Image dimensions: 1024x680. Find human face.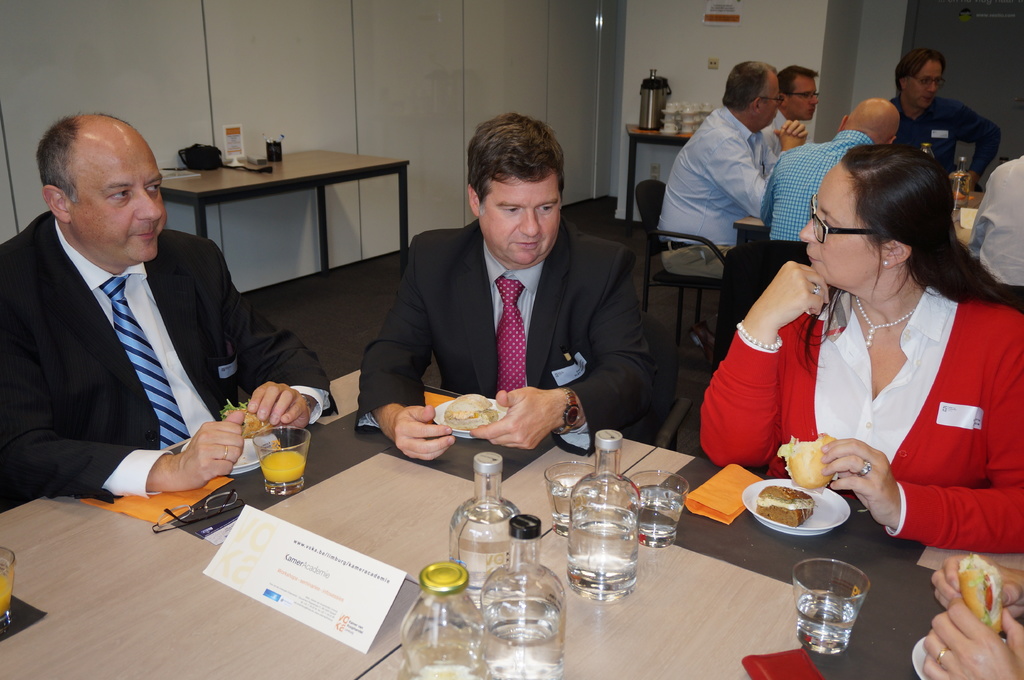
{"left": 69, "top": 139, "right": 165, "bottom": 261}.
